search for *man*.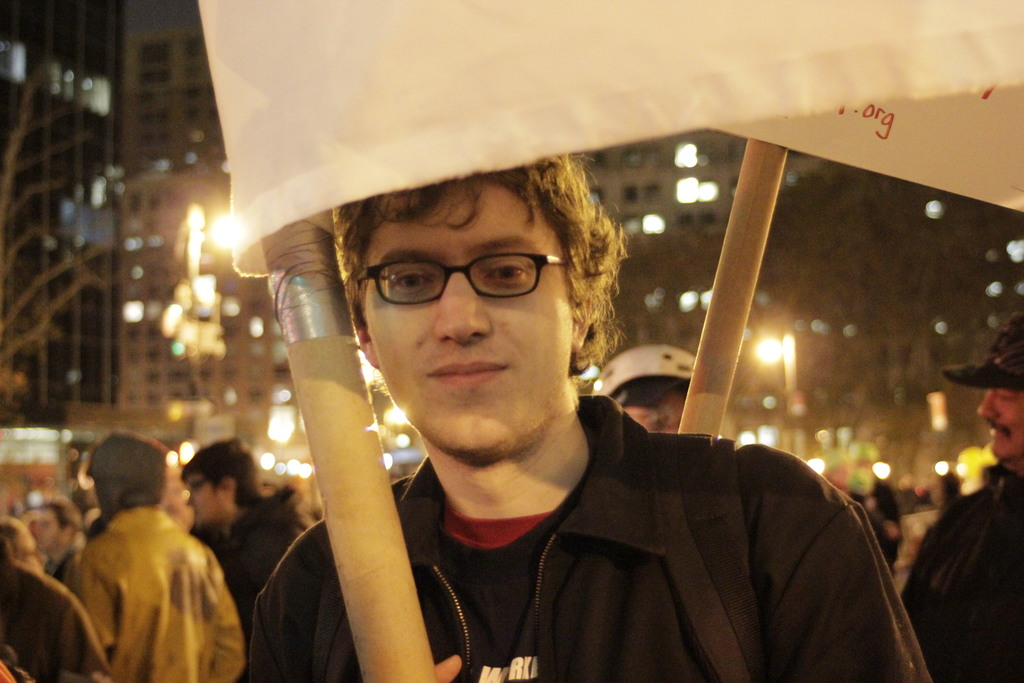
Found at <box>168,436,319,626</box>.
